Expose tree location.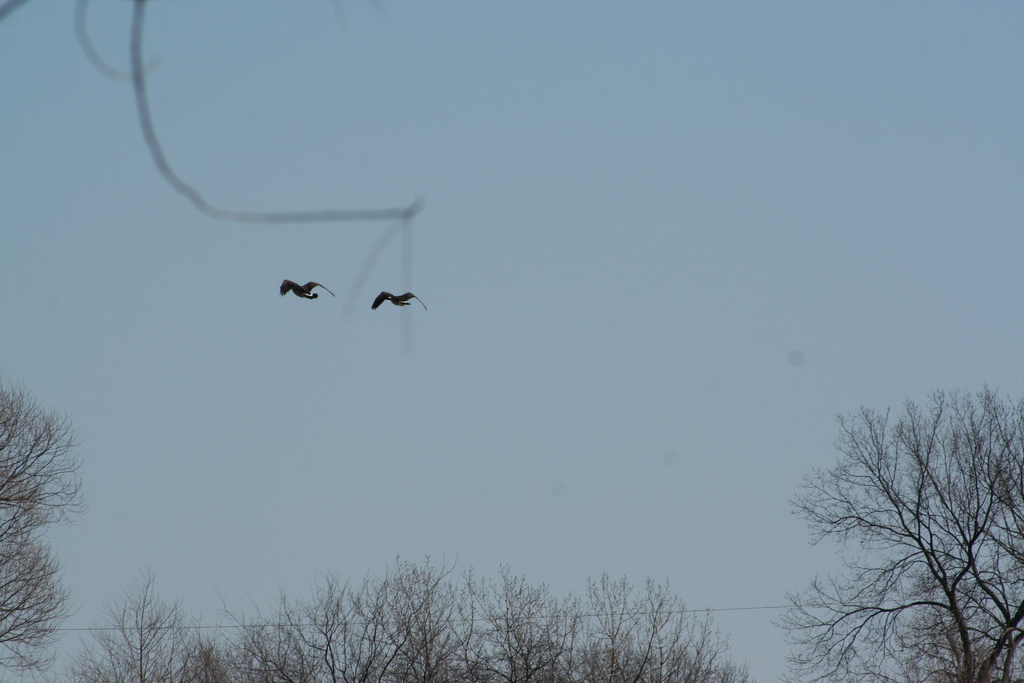
Exposed at [72, 570, 202, 682].
